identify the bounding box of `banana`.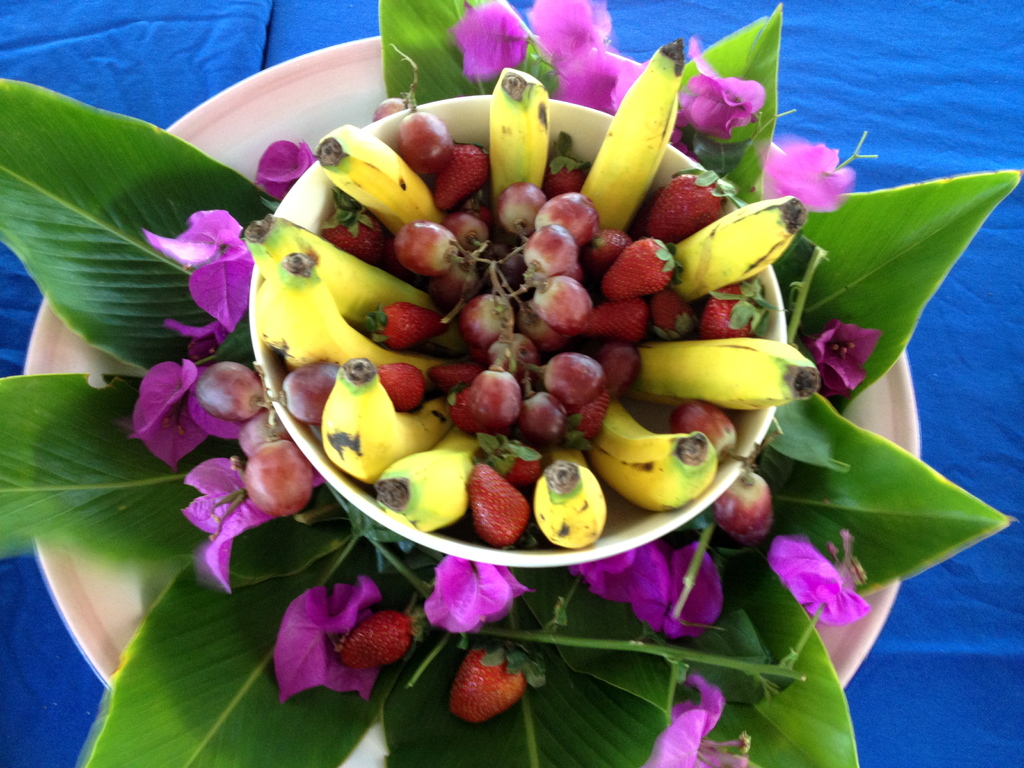
rect(600, 406, 729, 507).
